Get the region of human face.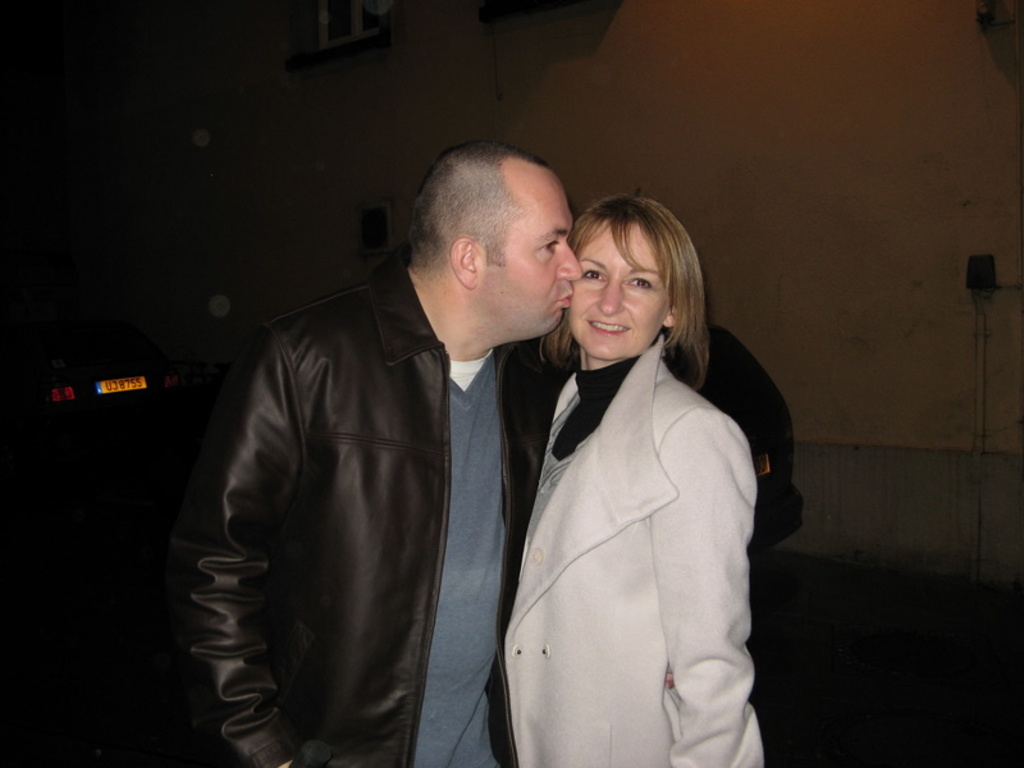
<box>562,225,669,366</box>.
